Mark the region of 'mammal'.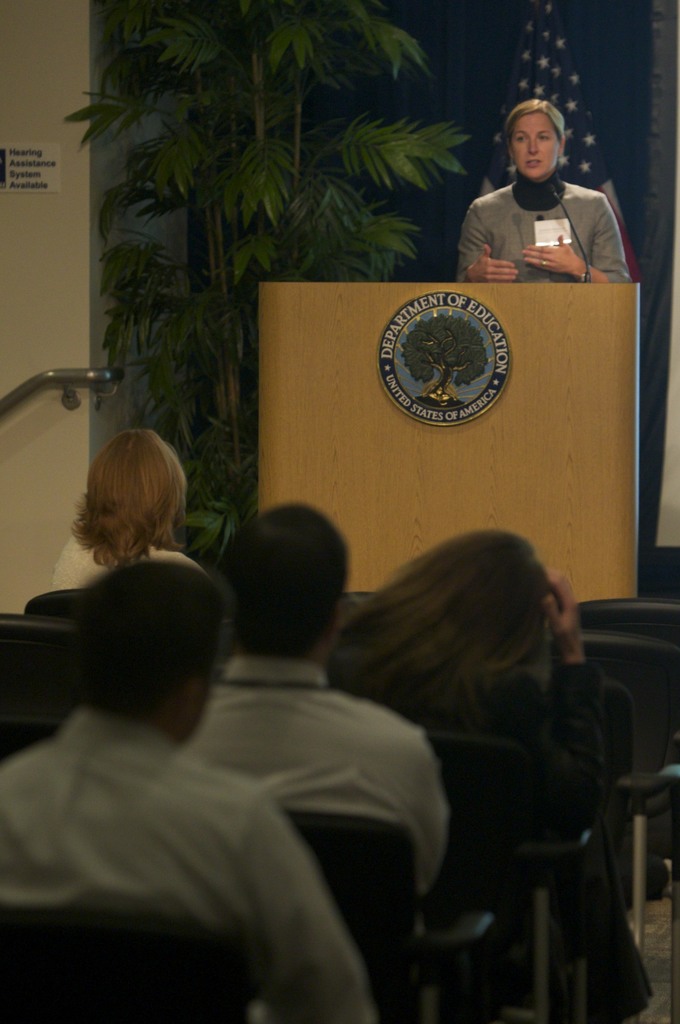
Region: <region>184, 492, 453, 908</region>.
